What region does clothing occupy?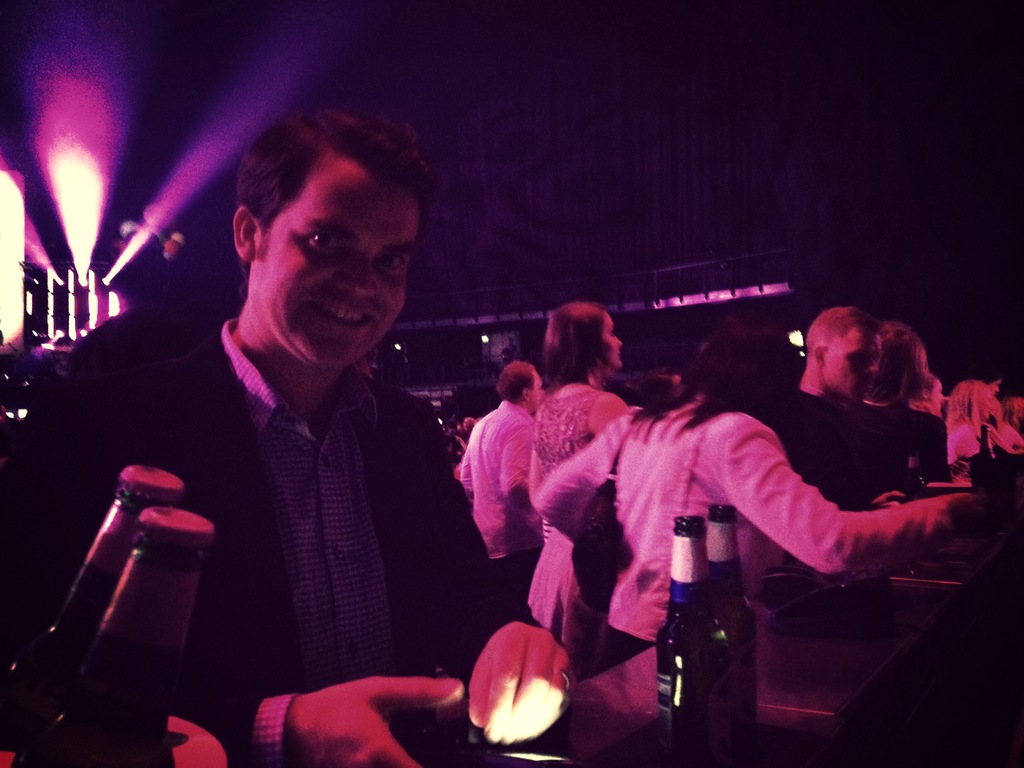
bbox=(461, 404, 538, 589).
